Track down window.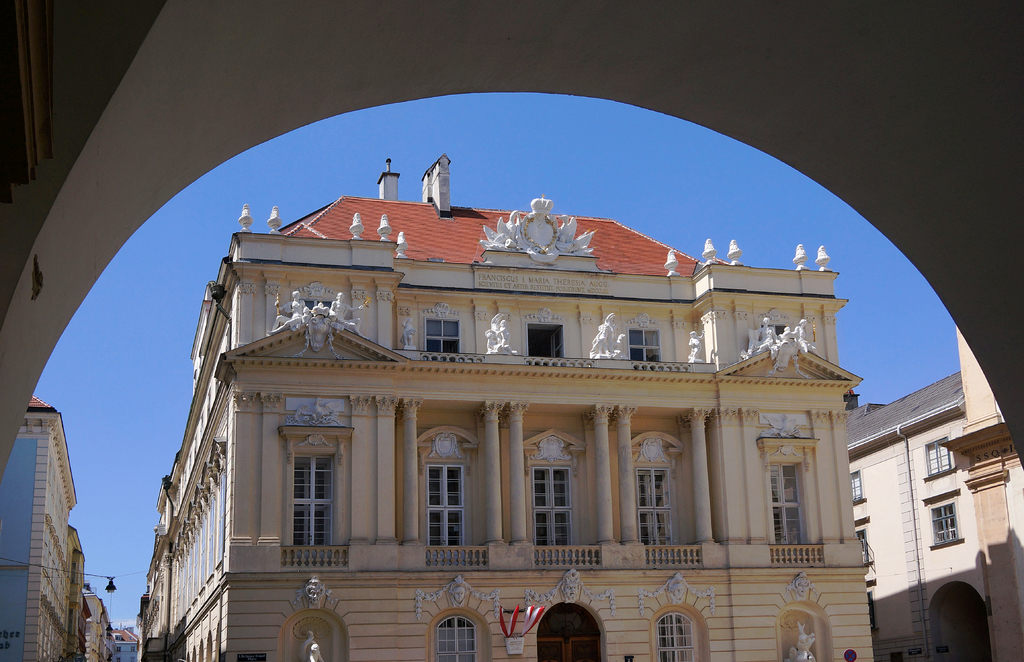
Tracked to BBox(430, 303, 459, 357).
